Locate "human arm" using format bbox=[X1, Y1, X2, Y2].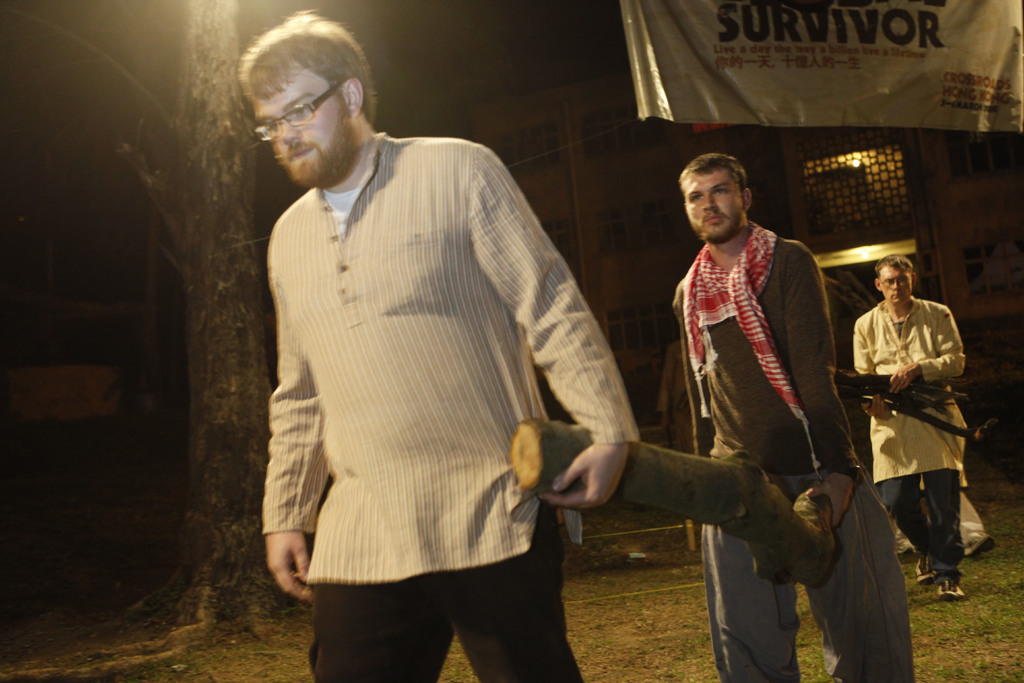
bbox=[470, 152, 637, 515].
